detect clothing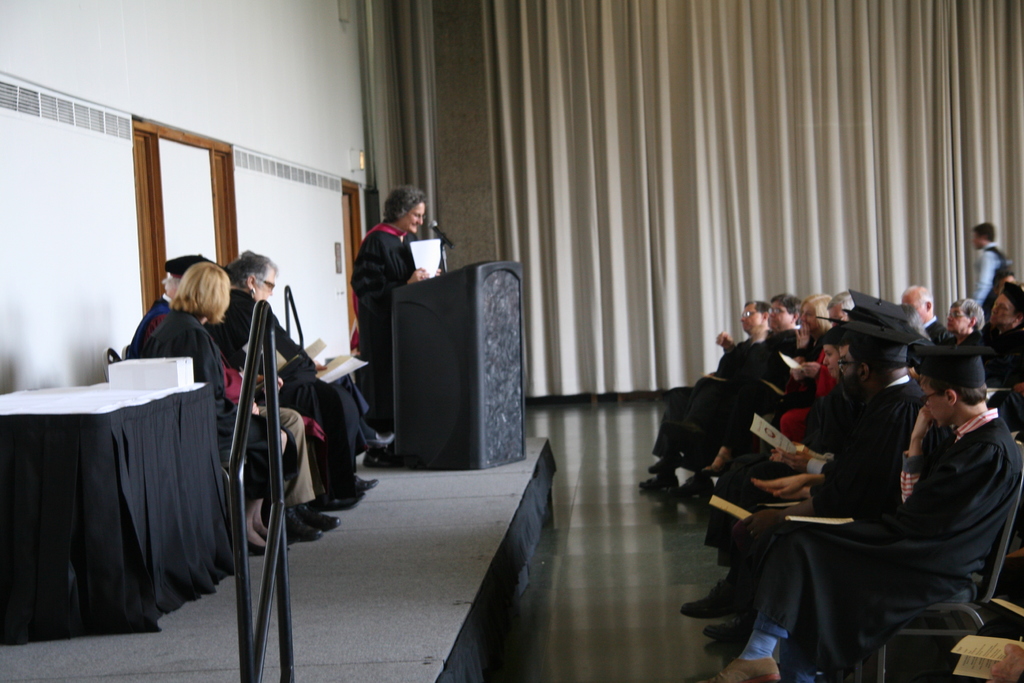
box=[650, 343, 776, 484]
